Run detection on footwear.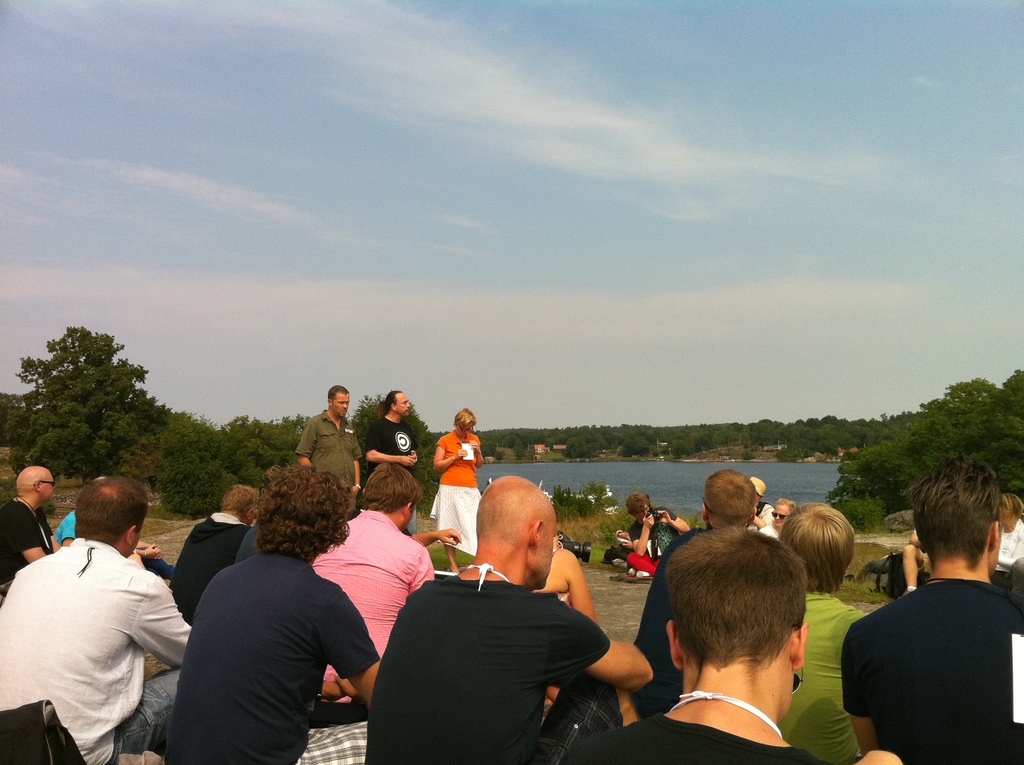
Result: box(896, 586, 915, 600).
